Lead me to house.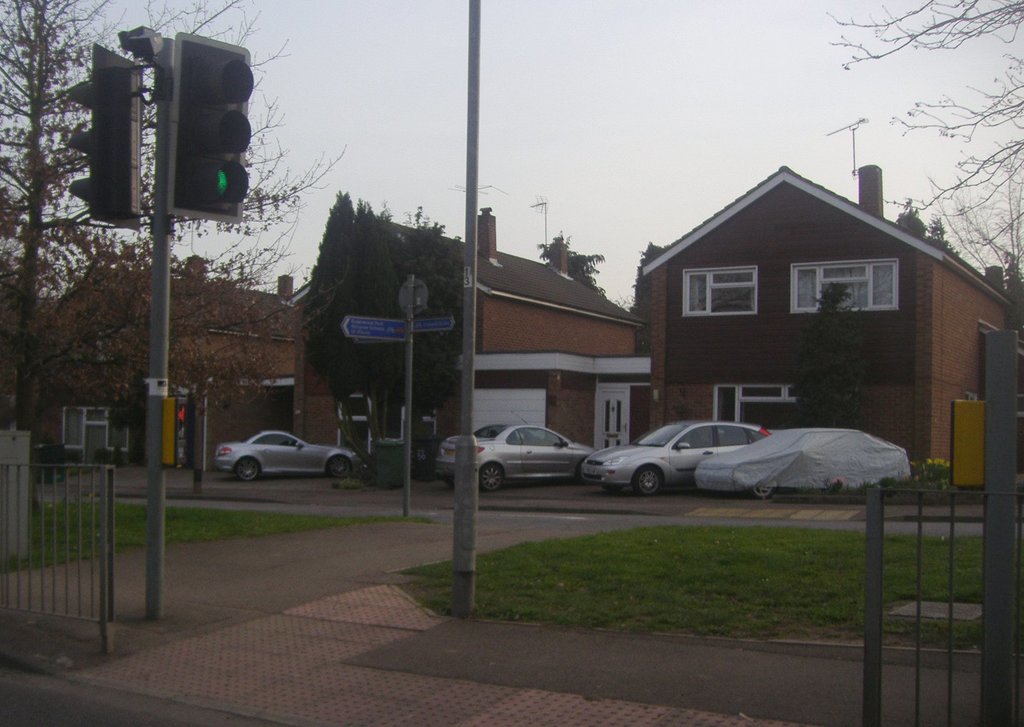
Lead to Rect(33, 256, 298, 473).
